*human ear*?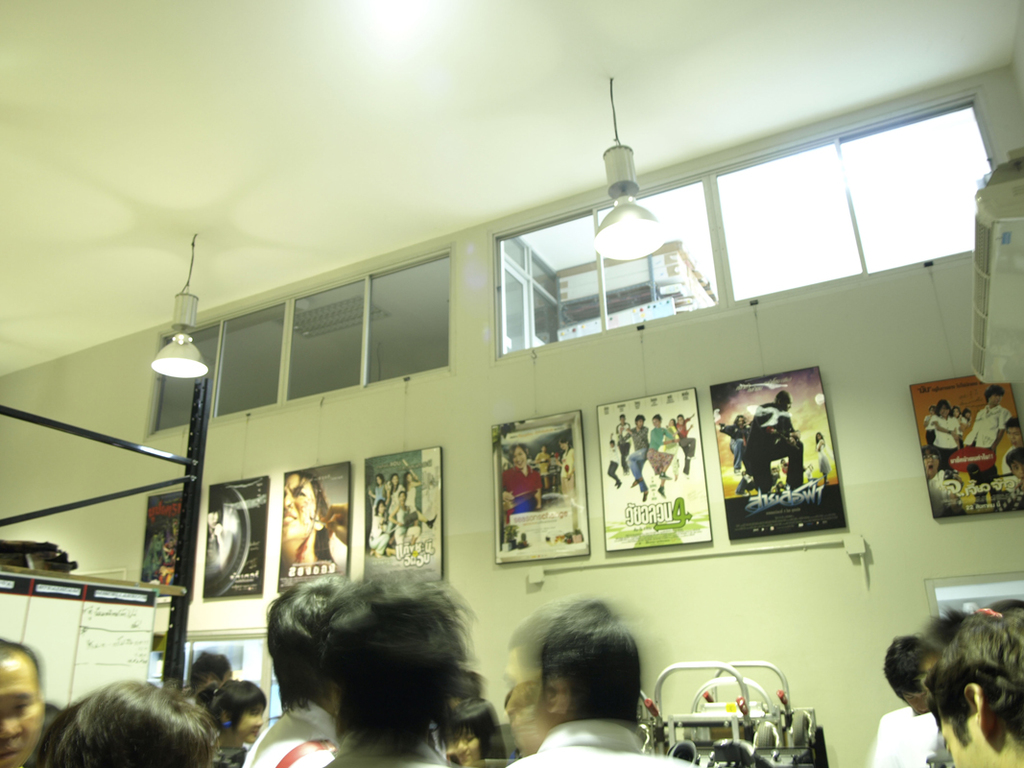
<bbox>964, 684, 994, 729</bbox>
